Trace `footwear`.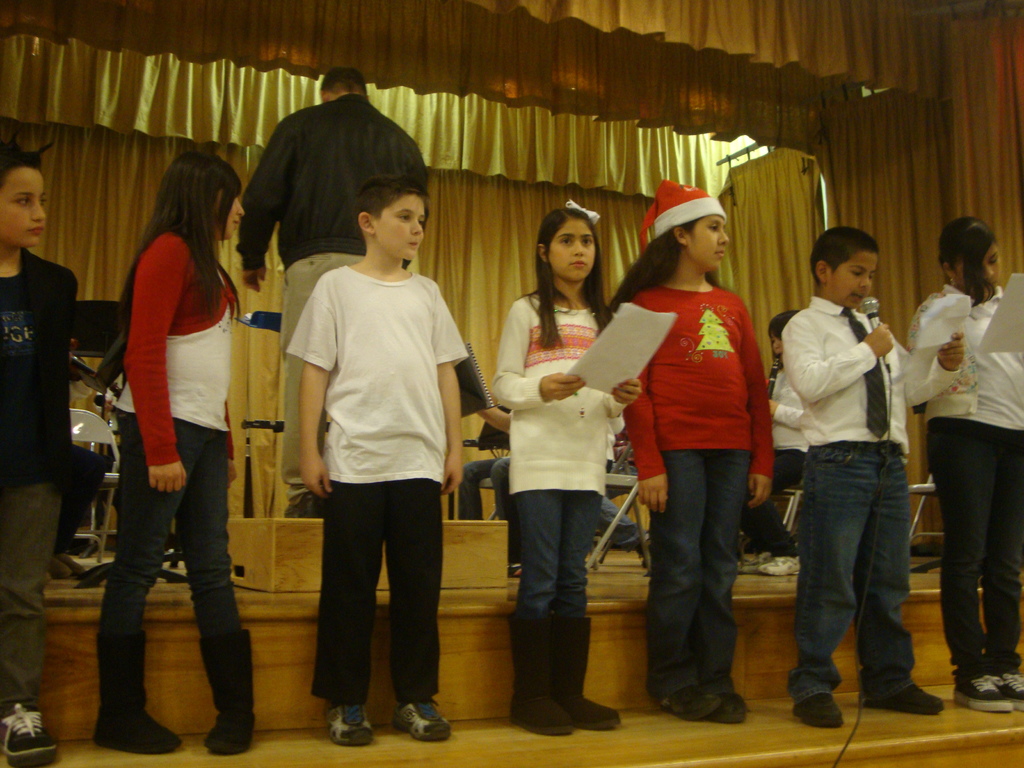
Traced to 324,701,376,749.
